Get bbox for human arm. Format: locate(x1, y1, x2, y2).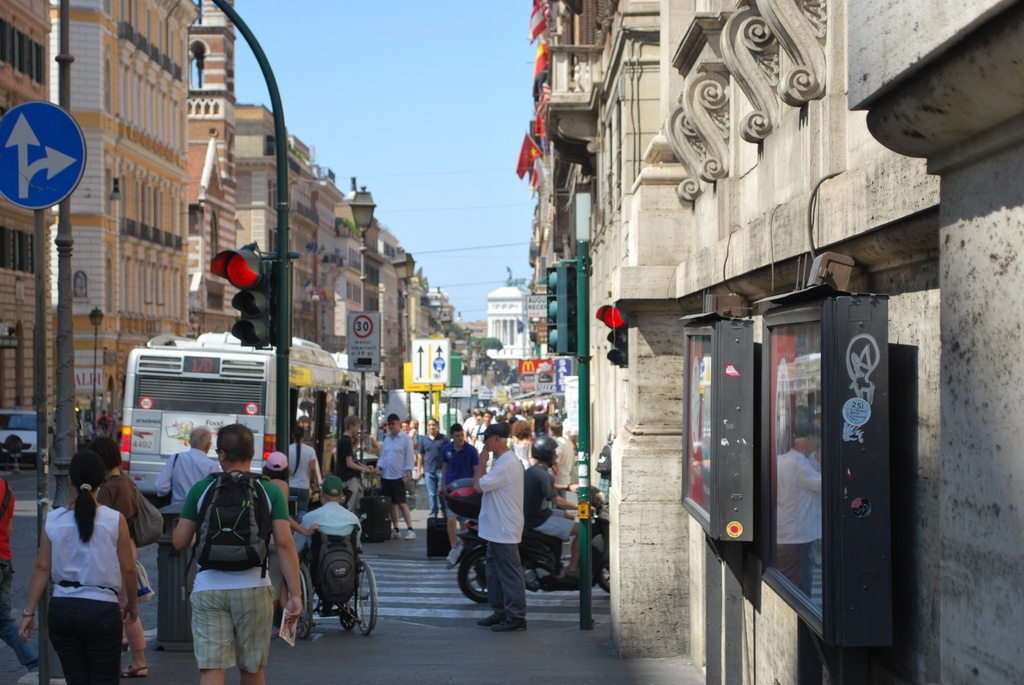
locate(542, 472, 585, 510).
